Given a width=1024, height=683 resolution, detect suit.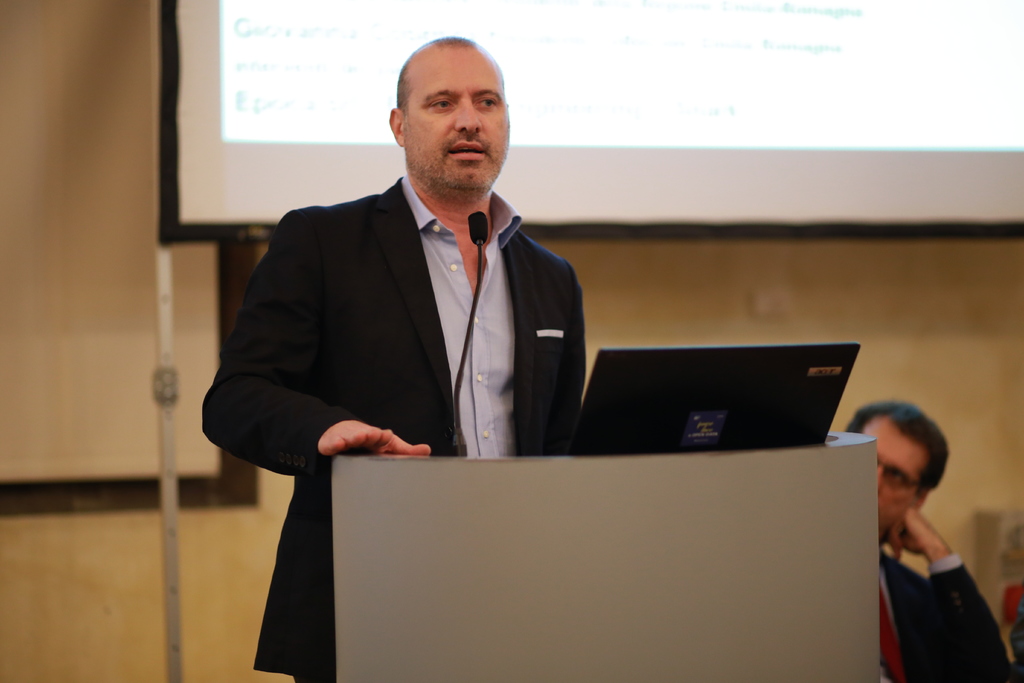
(196,172,587,682).
